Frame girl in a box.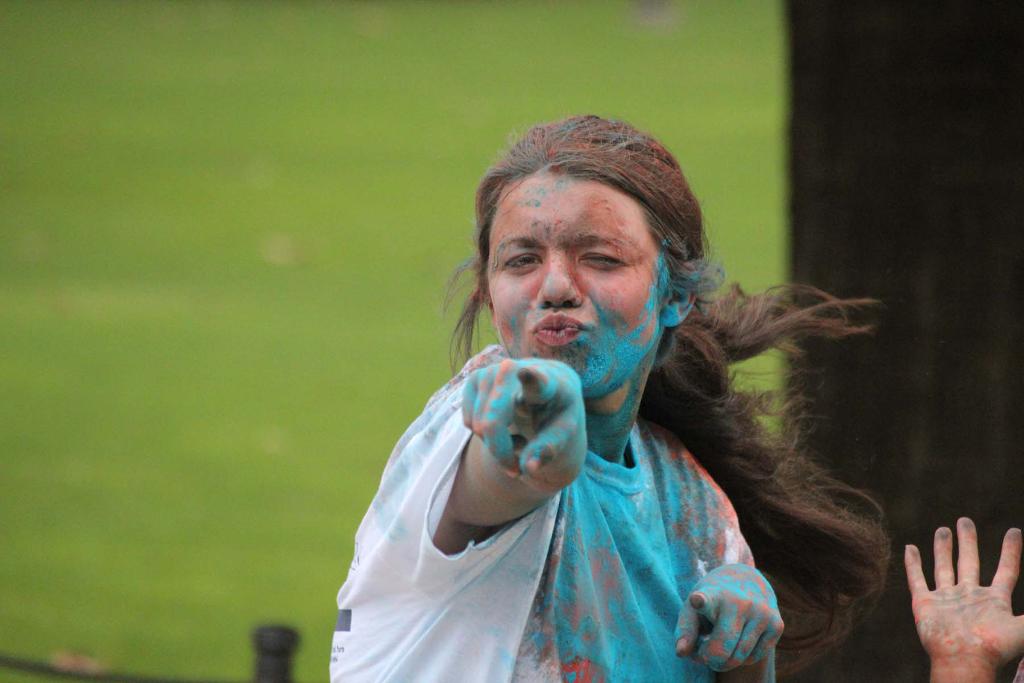
bbox(332, 107, 888, 682).
